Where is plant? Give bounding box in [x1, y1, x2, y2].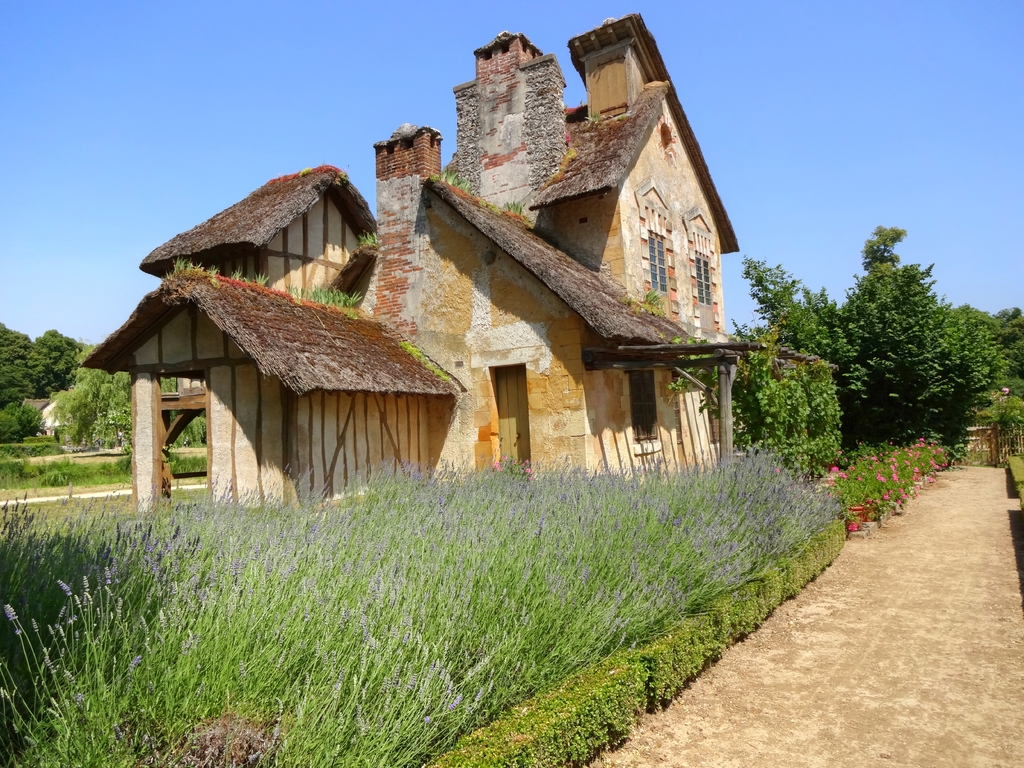
[402, 337, 456, 385].
